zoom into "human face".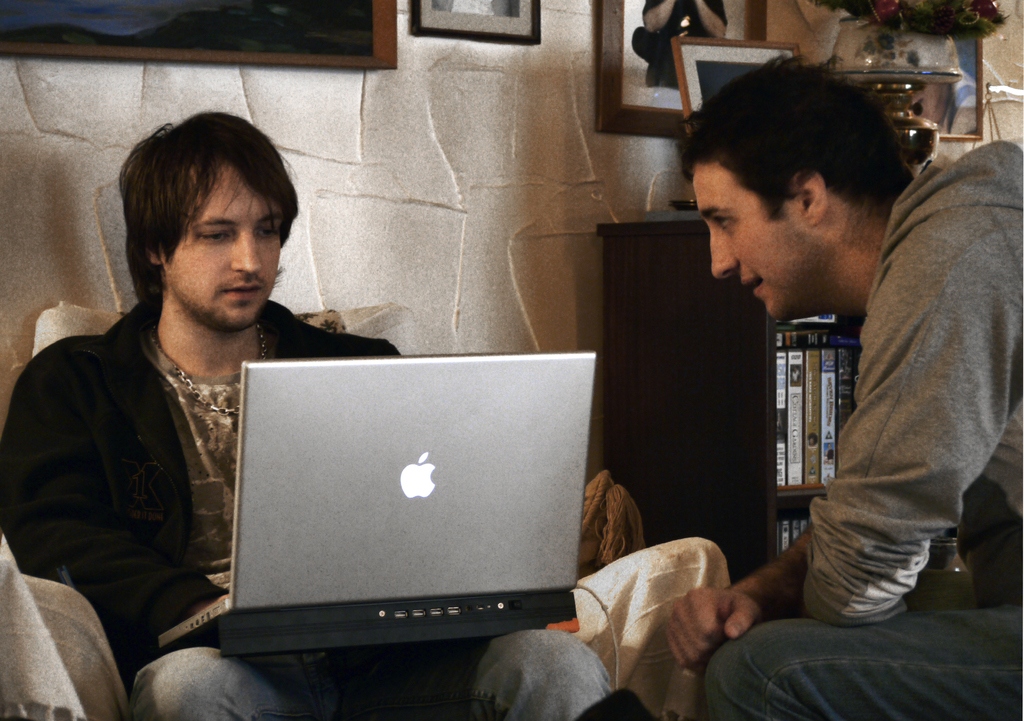
Zoom target: (left=695, top=161, right=788, bottom=315).
